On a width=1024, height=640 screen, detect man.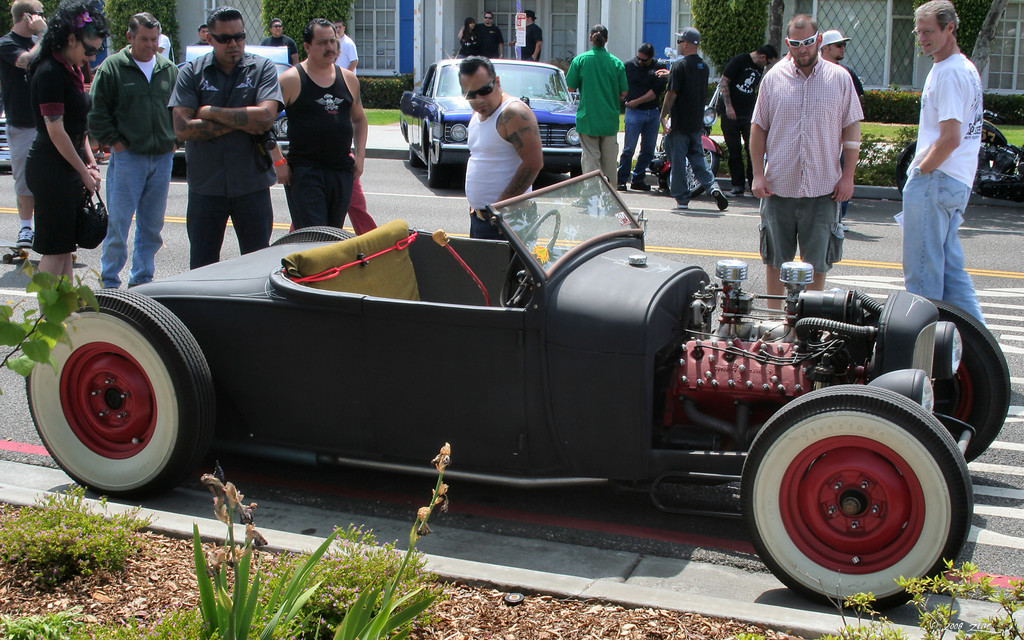
pyautogui.locateOnScreen(659, 19, 732, 210).
